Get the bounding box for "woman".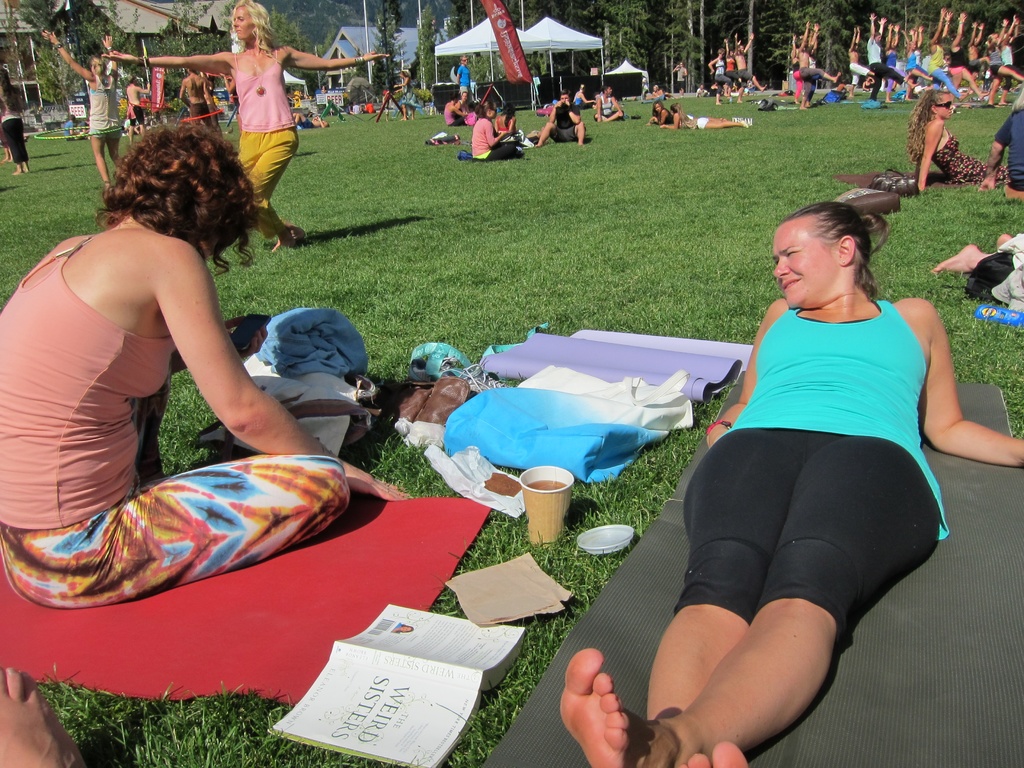
(946,11,987,99).
